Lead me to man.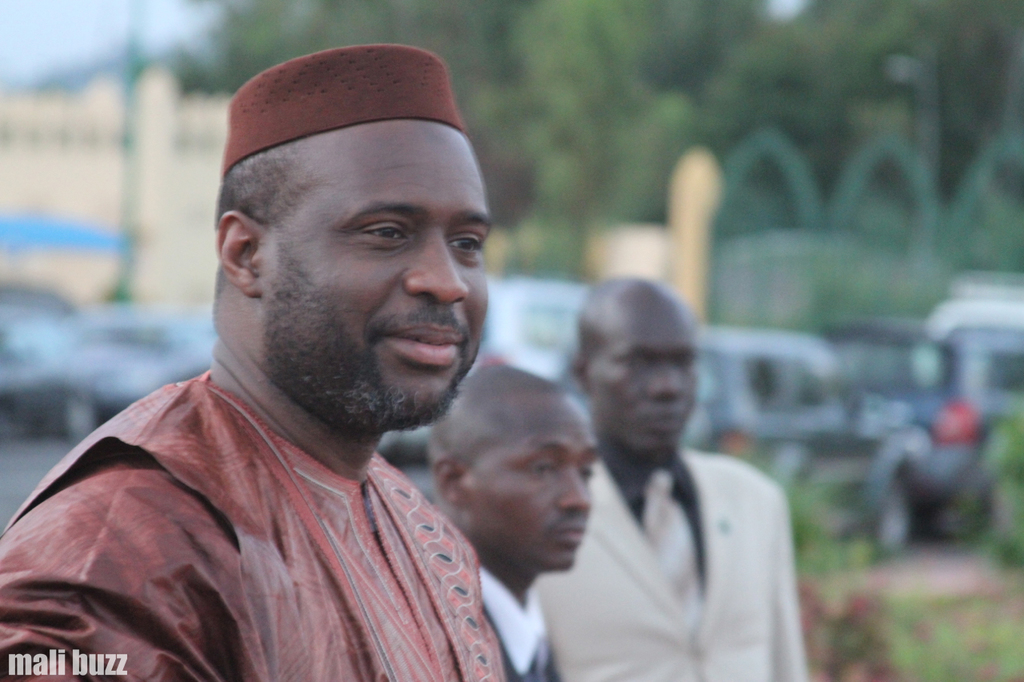
Lead to region(536, 265, 808, 681).
